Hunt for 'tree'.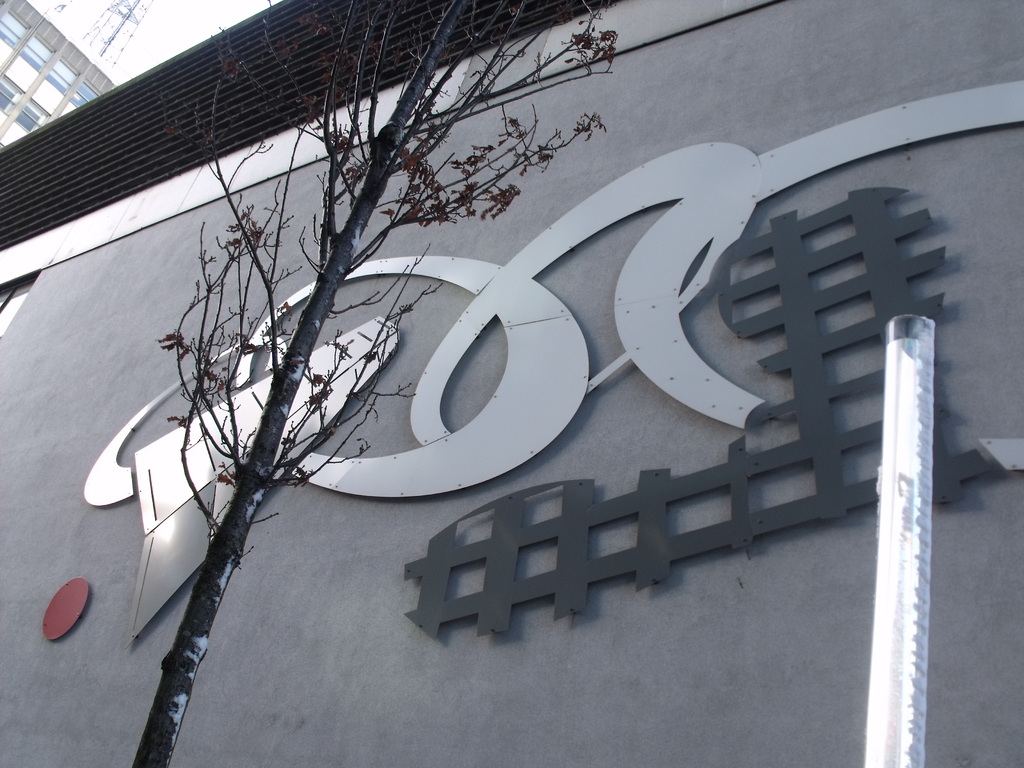
Hunted down at 151/1/618/767.
